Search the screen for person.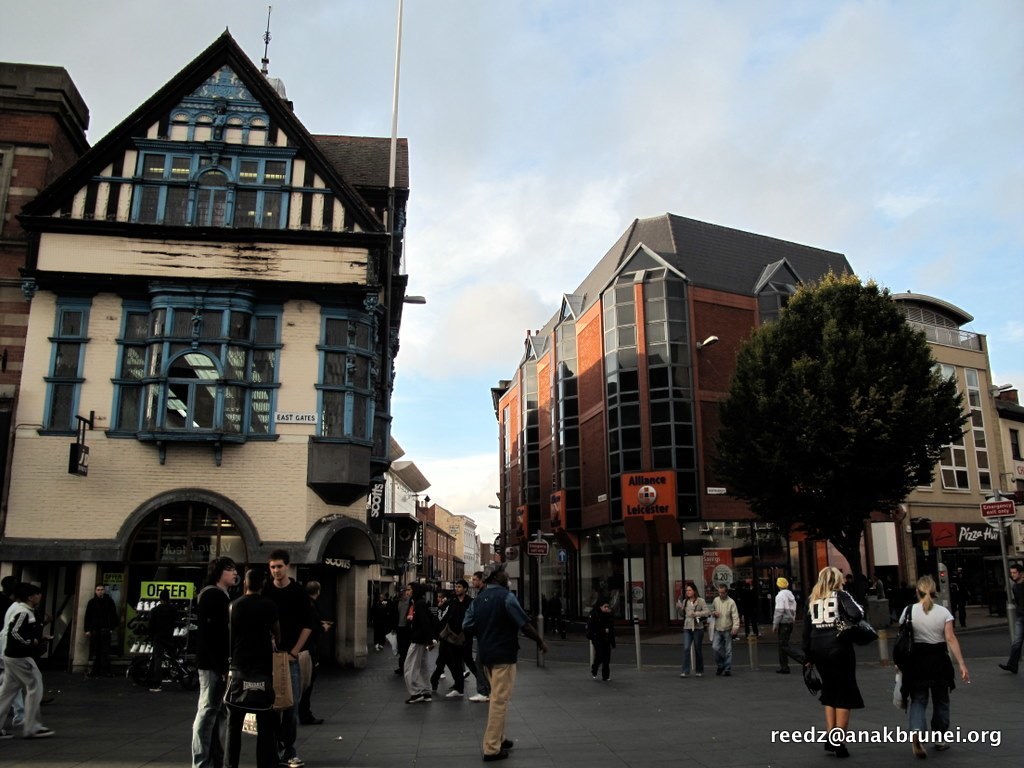
Found at {"left": 770, "top": 586, "right": 795, "bottom": 663}.
